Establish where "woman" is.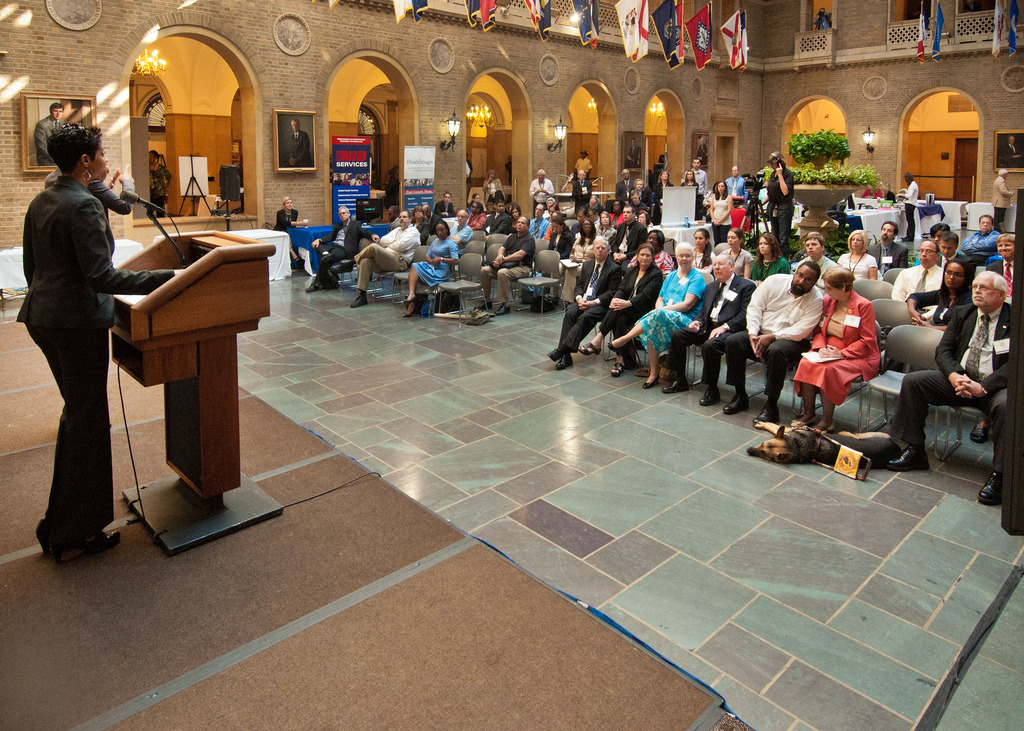
Established at l=796, t=262, r=881, b=436.
